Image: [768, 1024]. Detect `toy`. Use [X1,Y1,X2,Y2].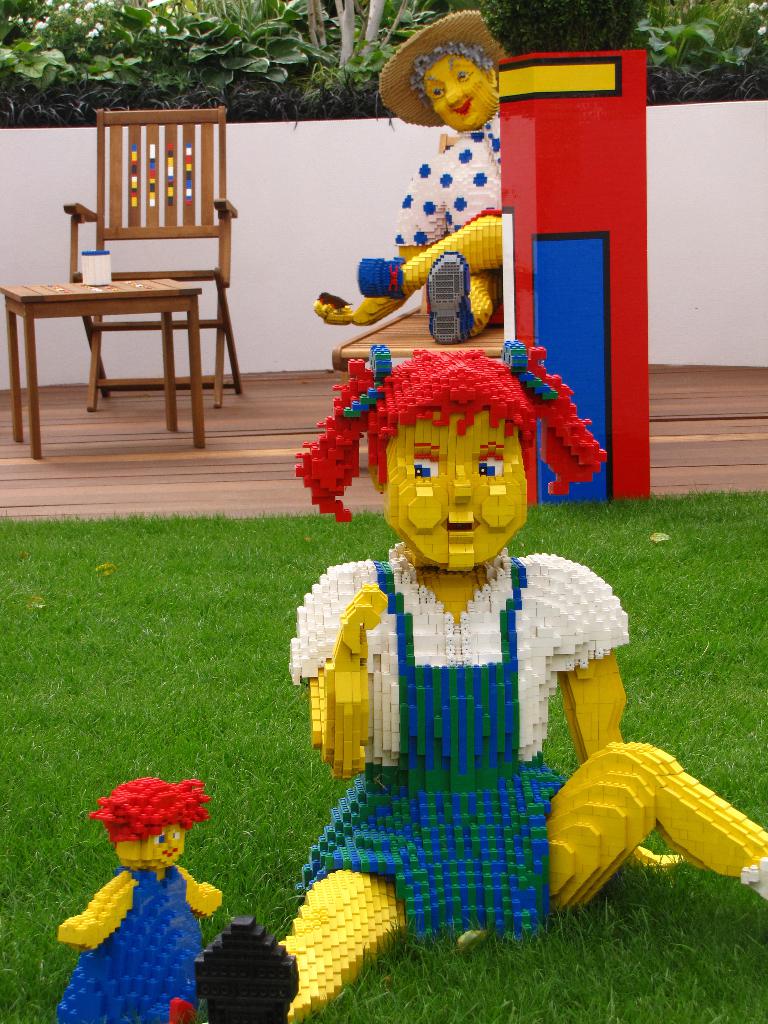
[45,776,227,1016].
